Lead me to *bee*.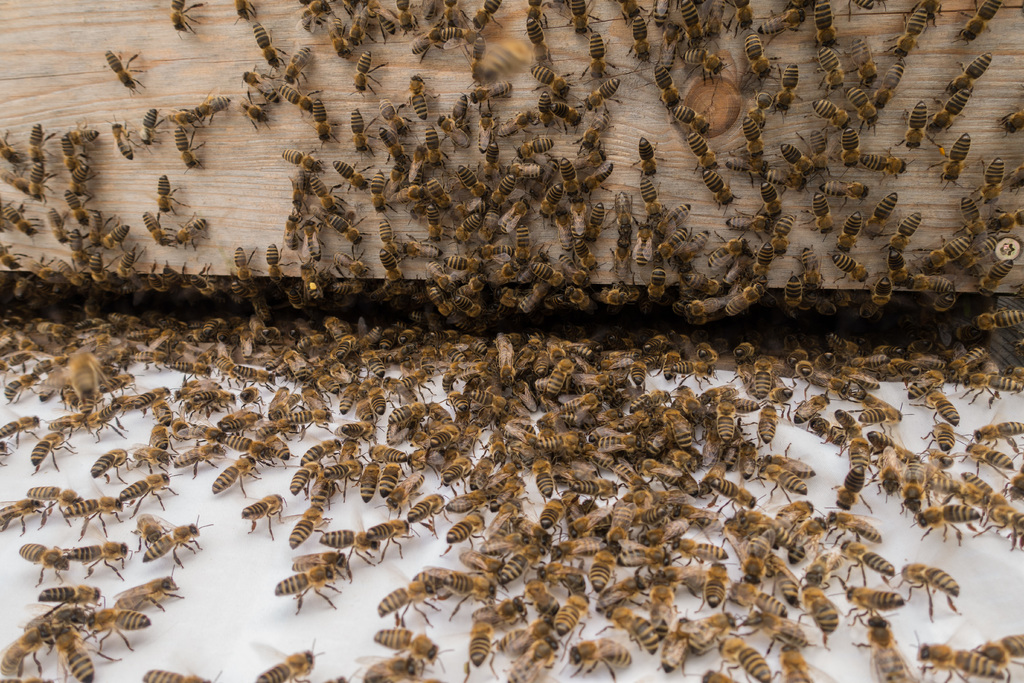
Lead to [730,0,756,38].
